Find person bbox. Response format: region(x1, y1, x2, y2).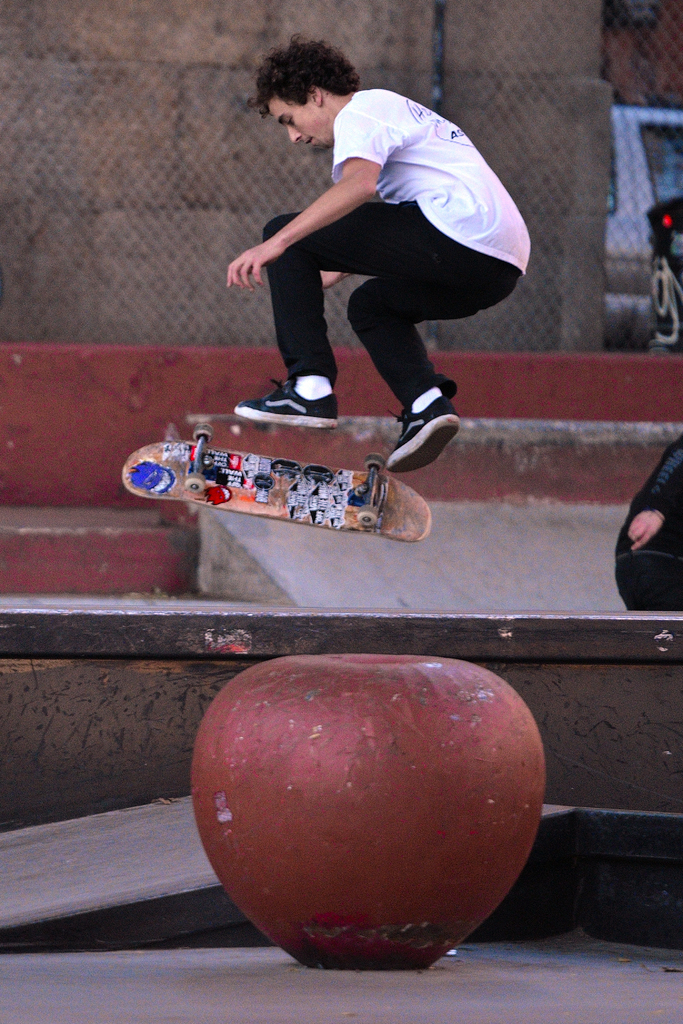
region(225, 38, 534, 474).
